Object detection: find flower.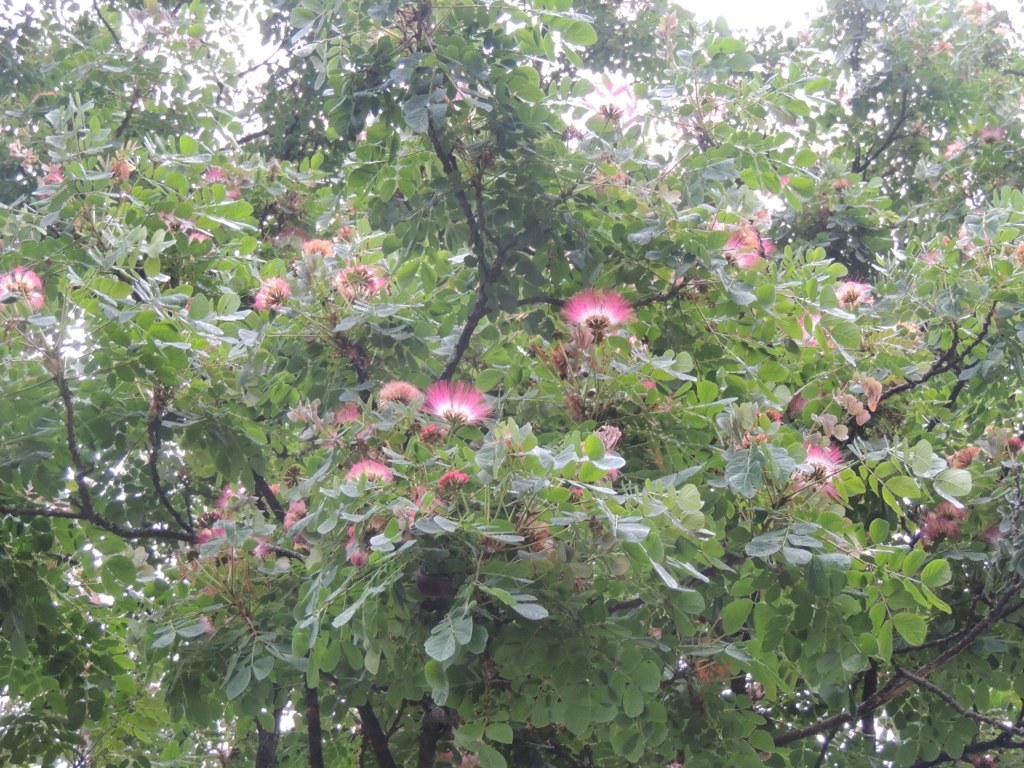
locate(743, 408, 786, 450).
